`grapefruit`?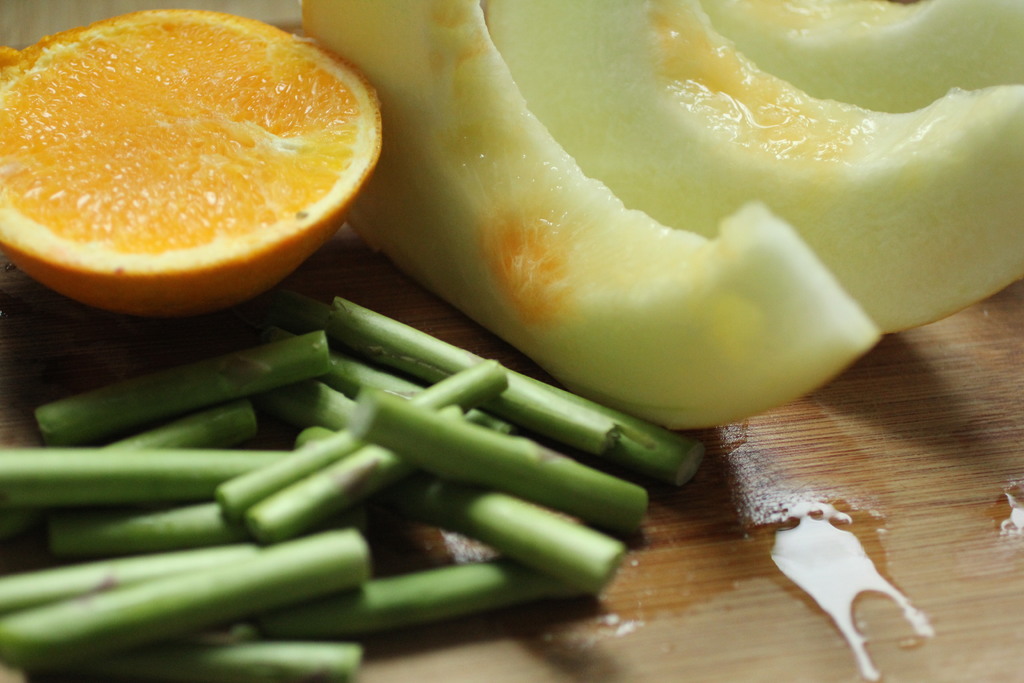
crop(3, 4, 386, 317)
